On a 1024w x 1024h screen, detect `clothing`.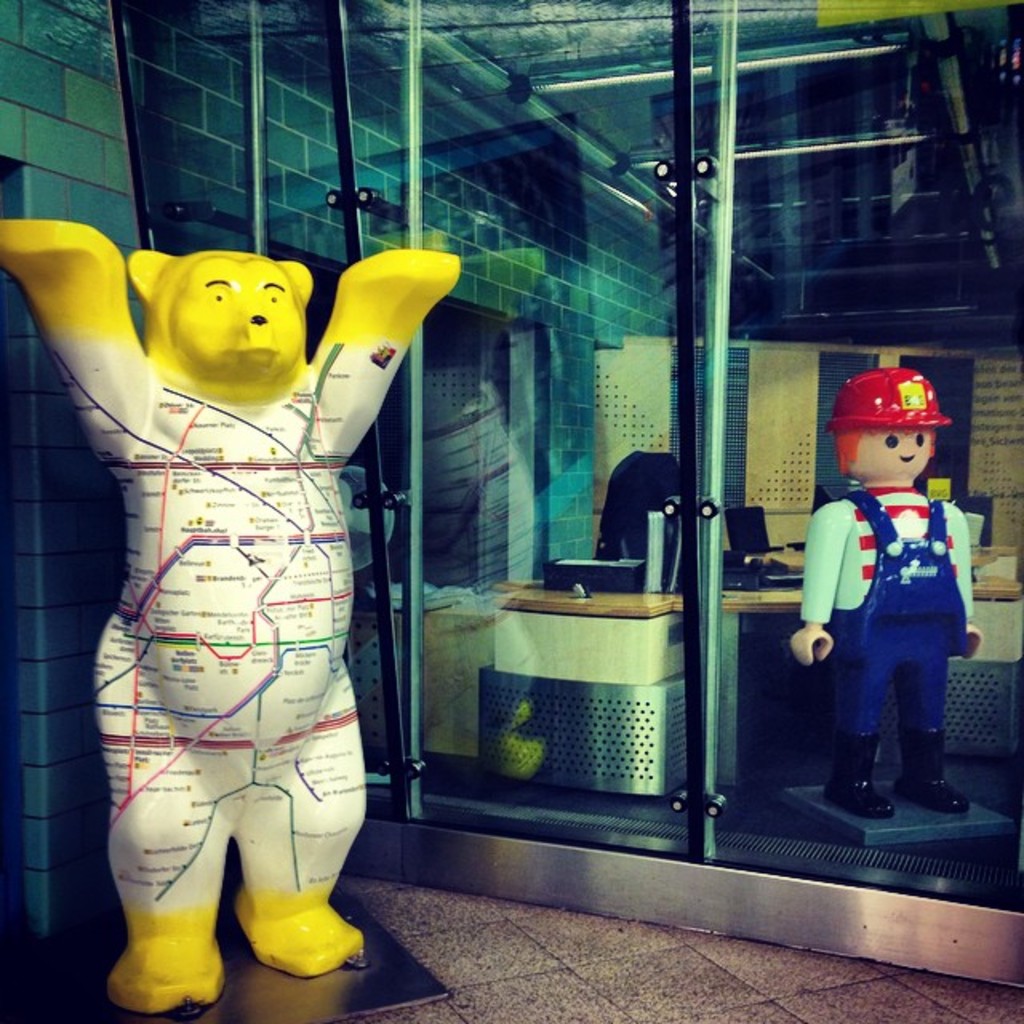
[left=800, top=486, right=974, bottom=736].
